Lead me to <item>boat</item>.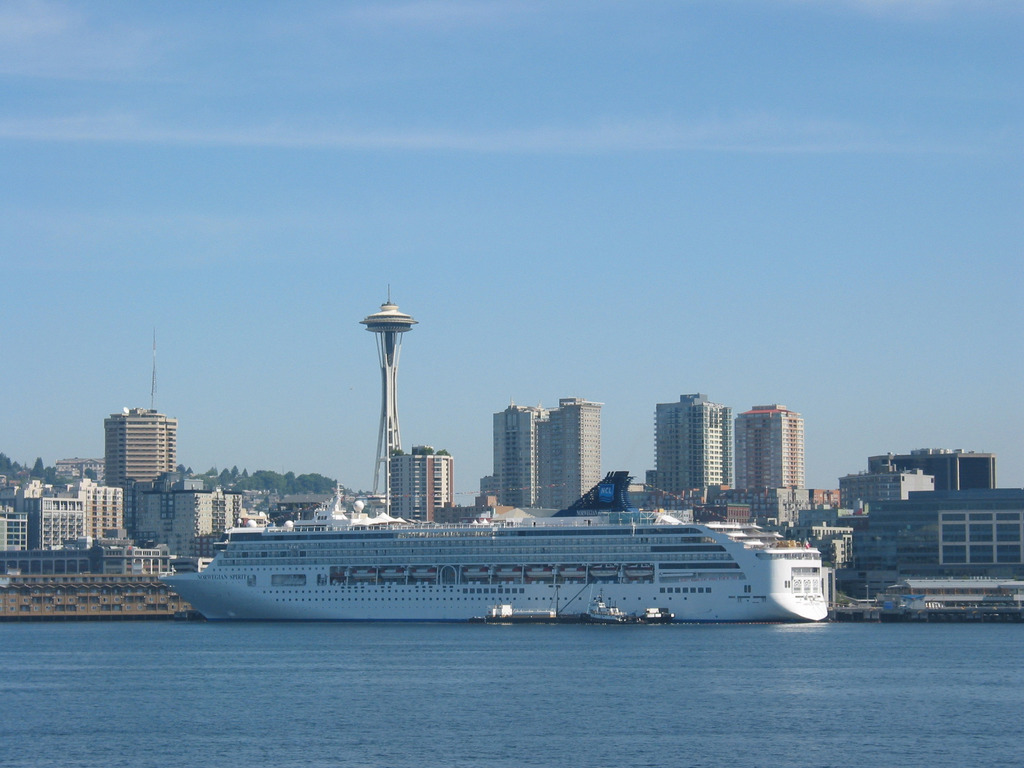
Lead to BBox(142, 420, 861, 624).
